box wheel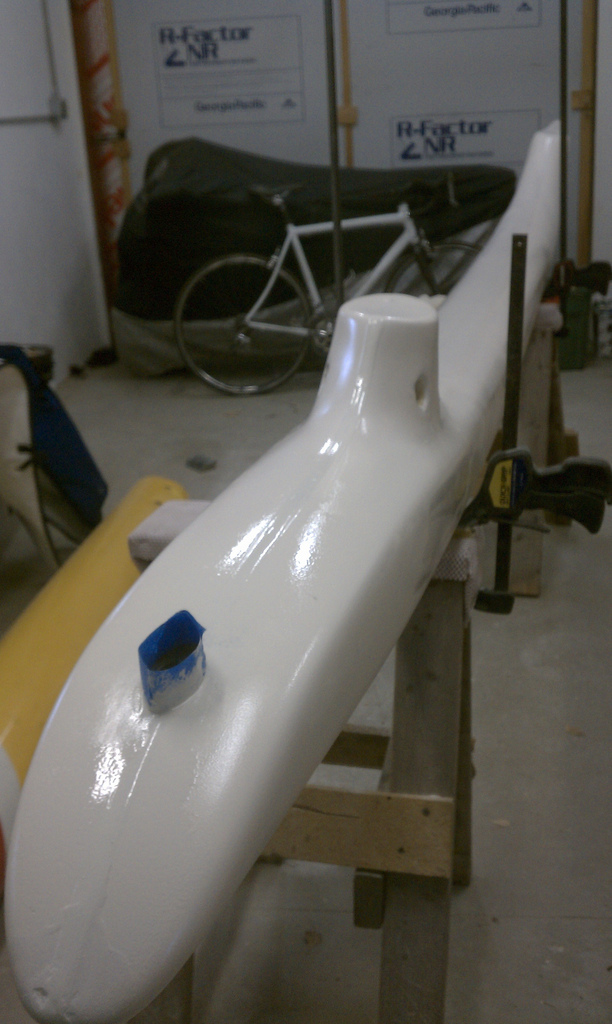
l=177, t=246, r=312, b=384
